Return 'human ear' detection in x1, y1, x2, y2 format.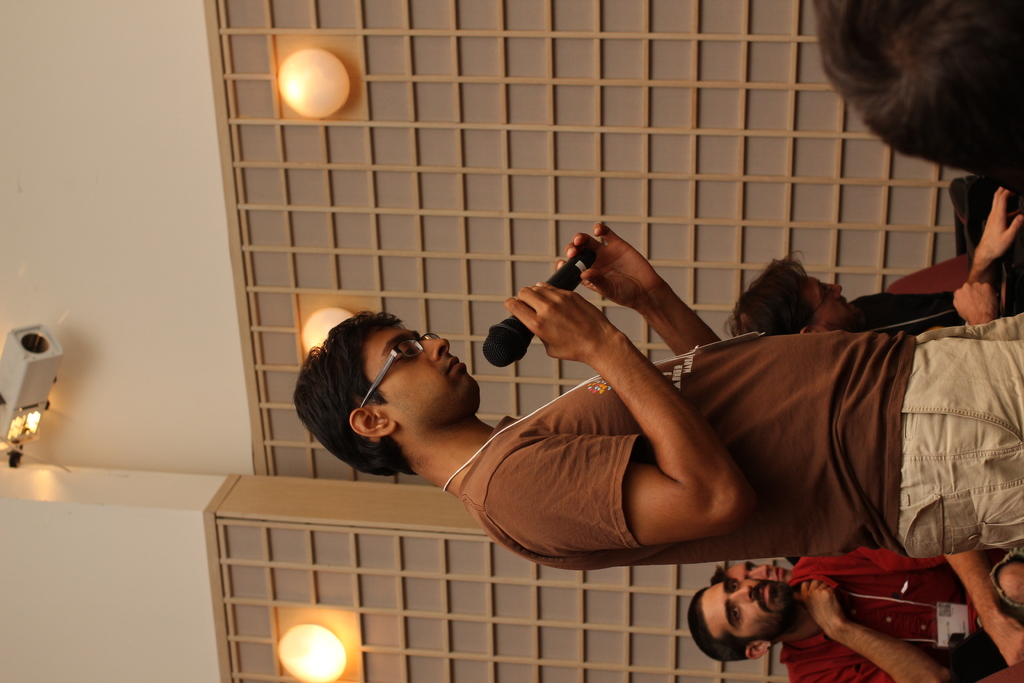
348, 409, 397, 437.
